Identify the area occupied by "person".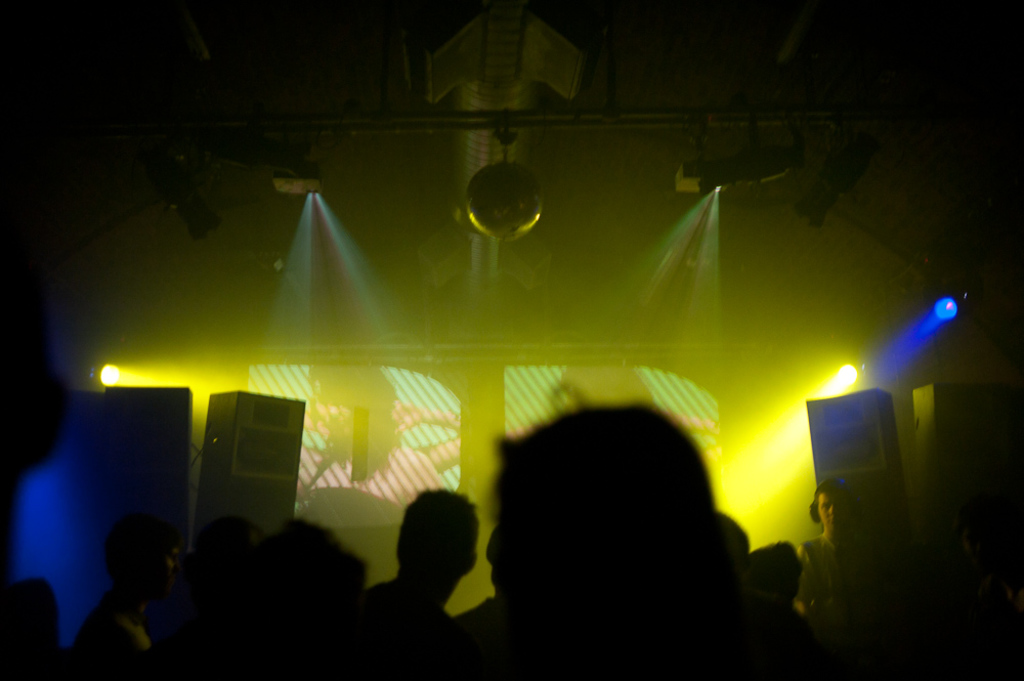
Area: rect(794, 483, 855, 626).
